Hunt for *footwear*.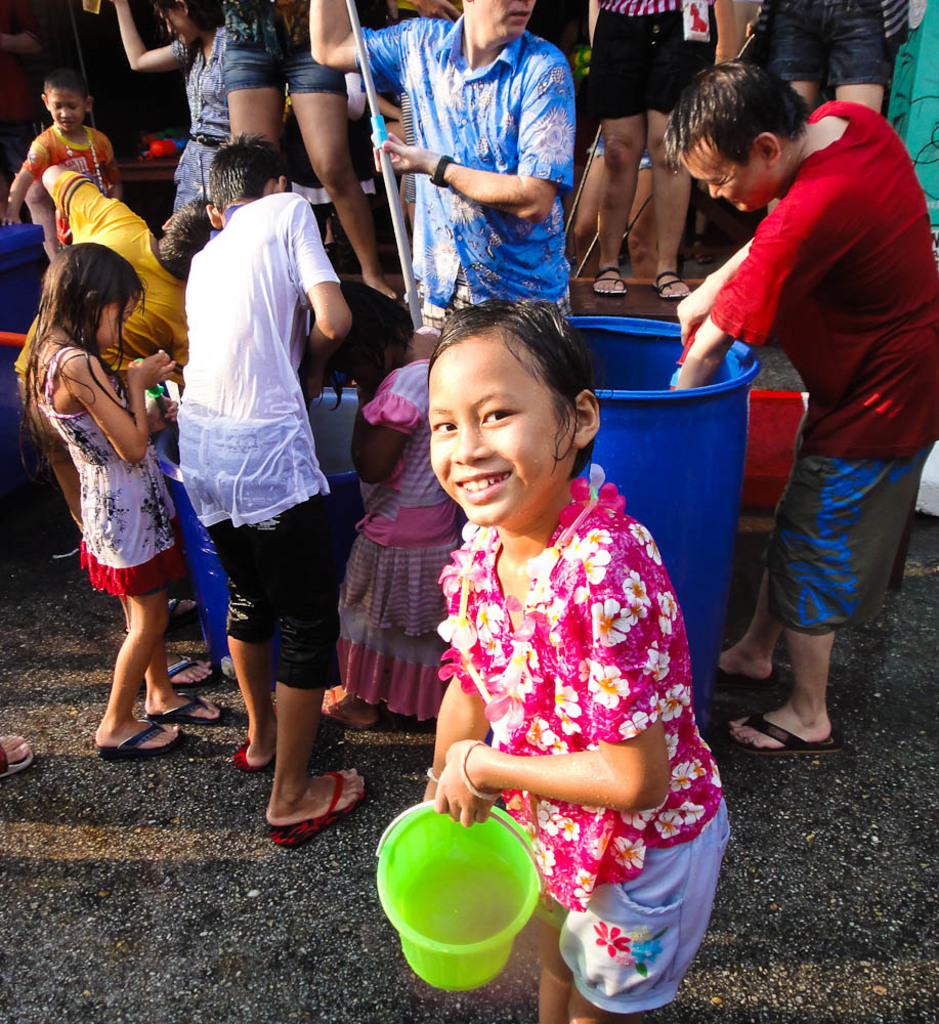
Hunted down at 687, 648, 763, 675.
